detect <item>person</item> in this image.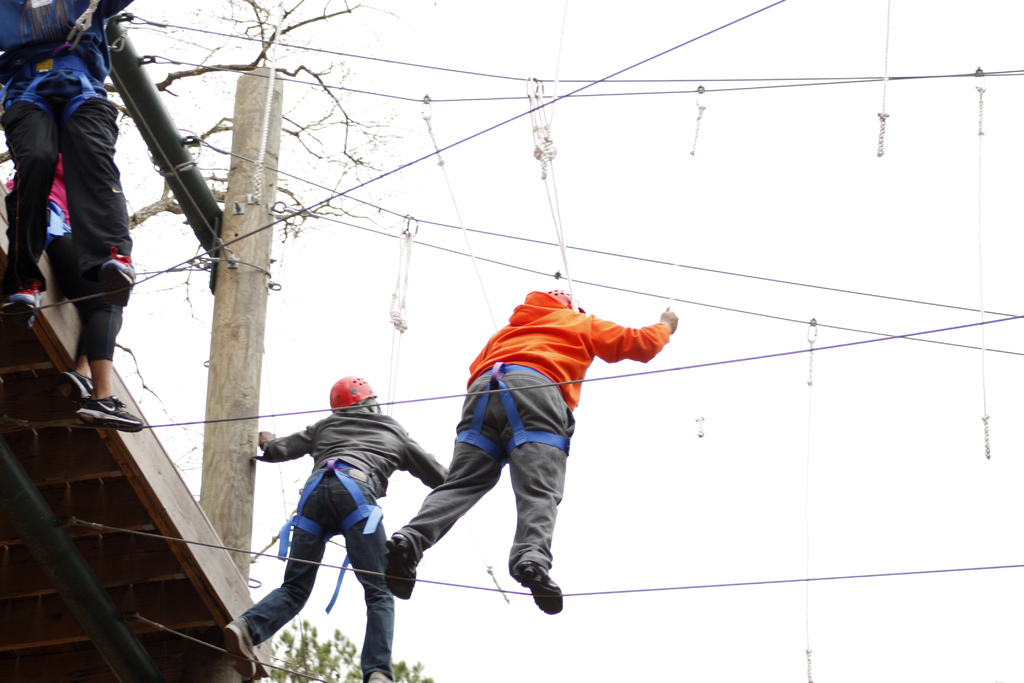
Detection: 381, 283, 679, 613.
